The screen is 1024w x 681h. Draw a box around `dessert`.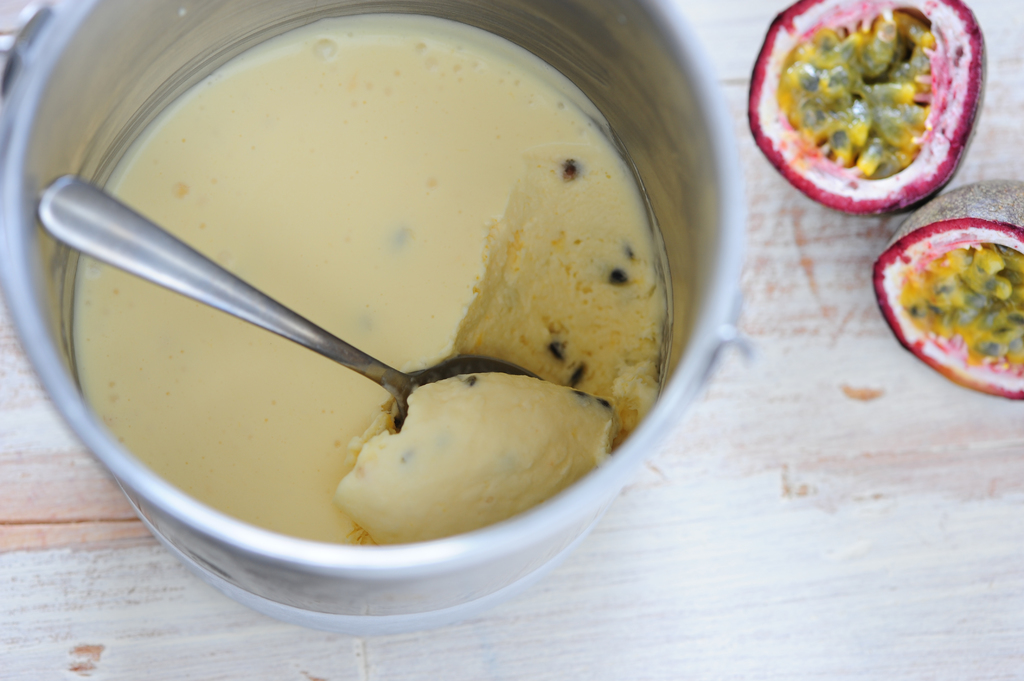
(left=755, top=0, right=987, bottom=211).
